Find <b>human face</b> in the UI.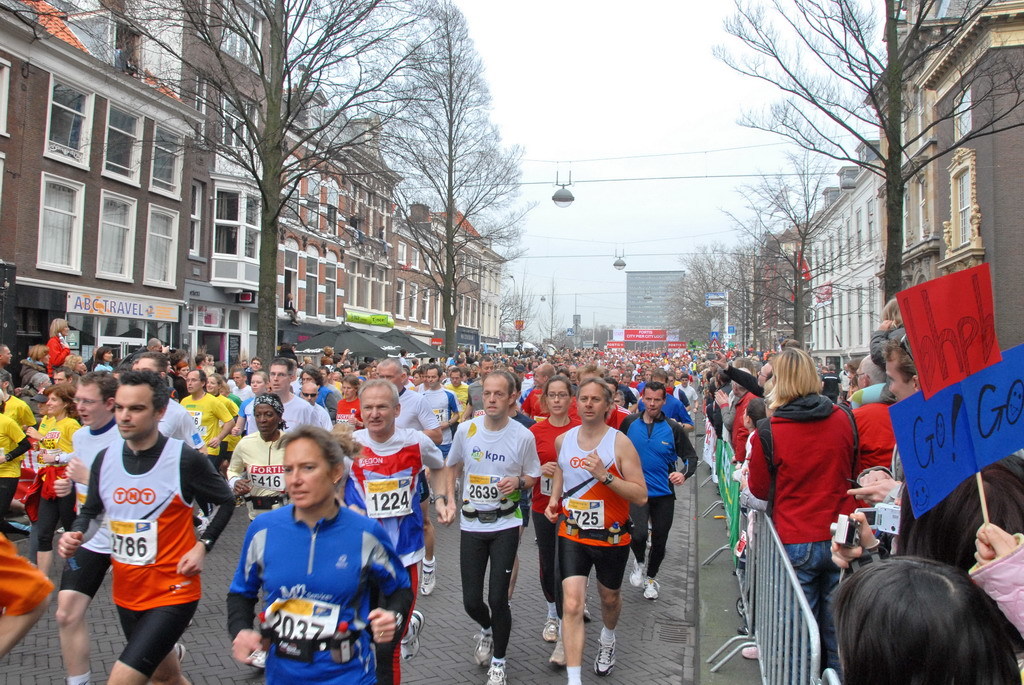
UI element at (x1=305, y1=386, x2=317, y2=404).
